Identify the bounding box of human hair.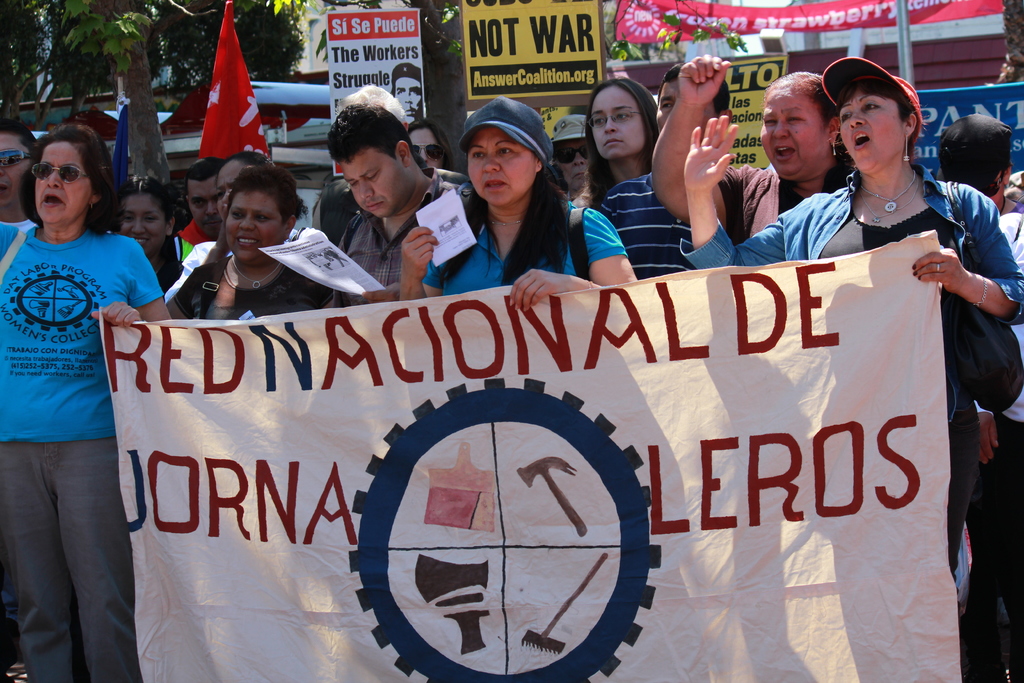
Rect(408, 115, 456, 174).
